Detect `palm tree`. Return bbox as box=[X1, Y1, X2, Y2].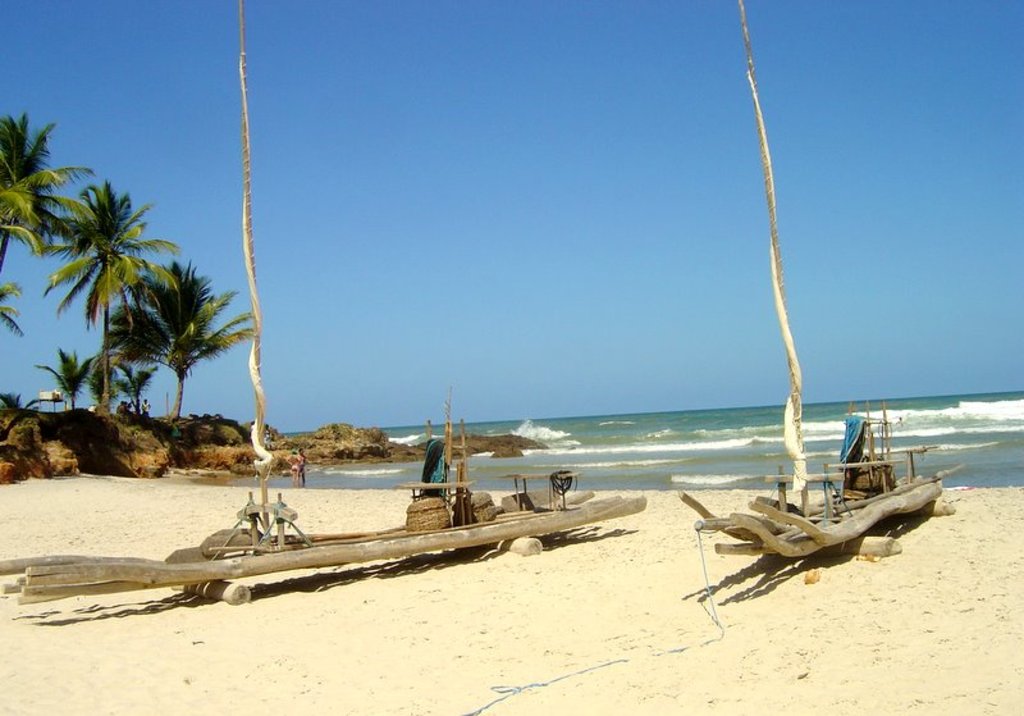
box=[24, 164, 186, 421].
